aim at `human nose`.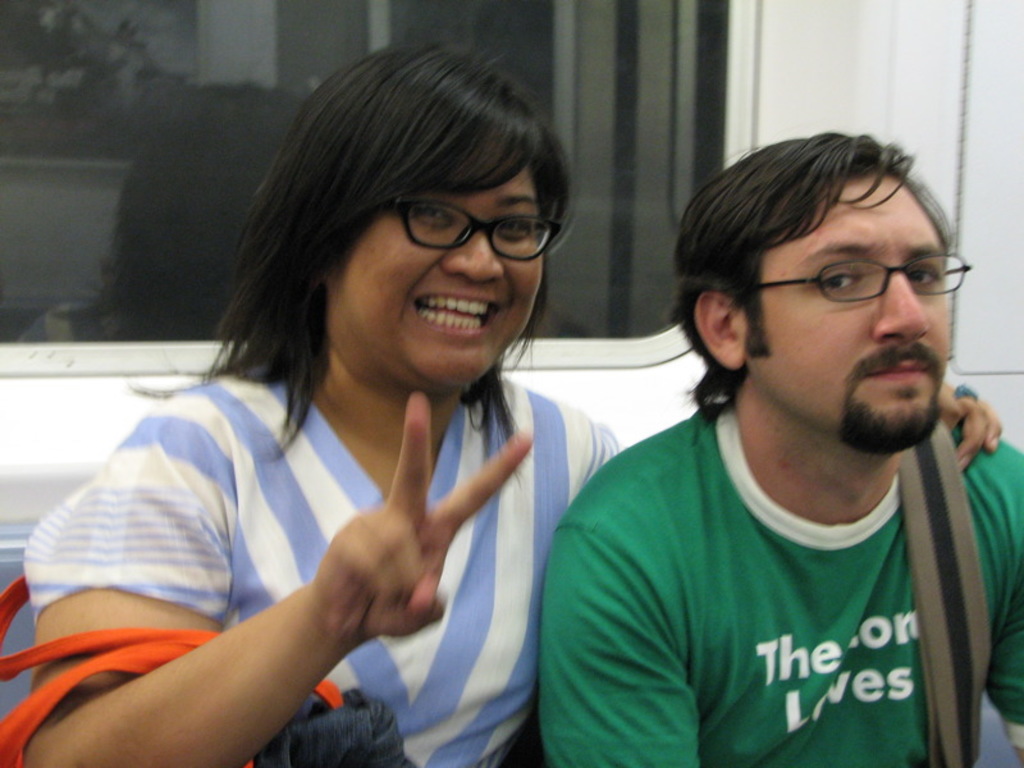
Aimed at l=442, t=230, r=506, b=280.
